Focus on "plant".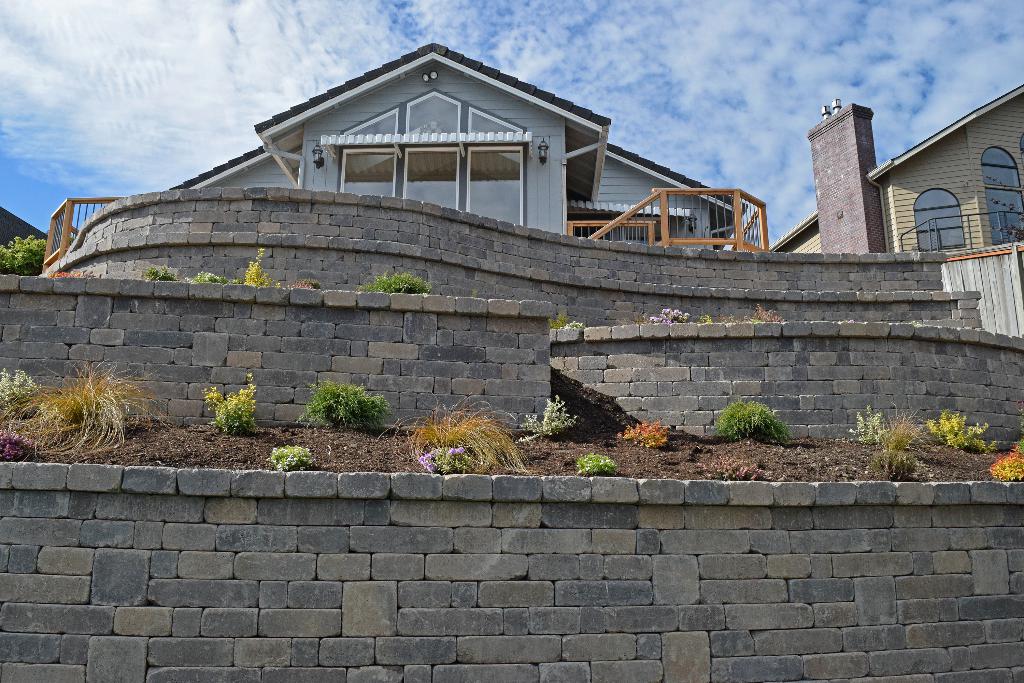
Focused at Rect(715, 400, 792, 442).
